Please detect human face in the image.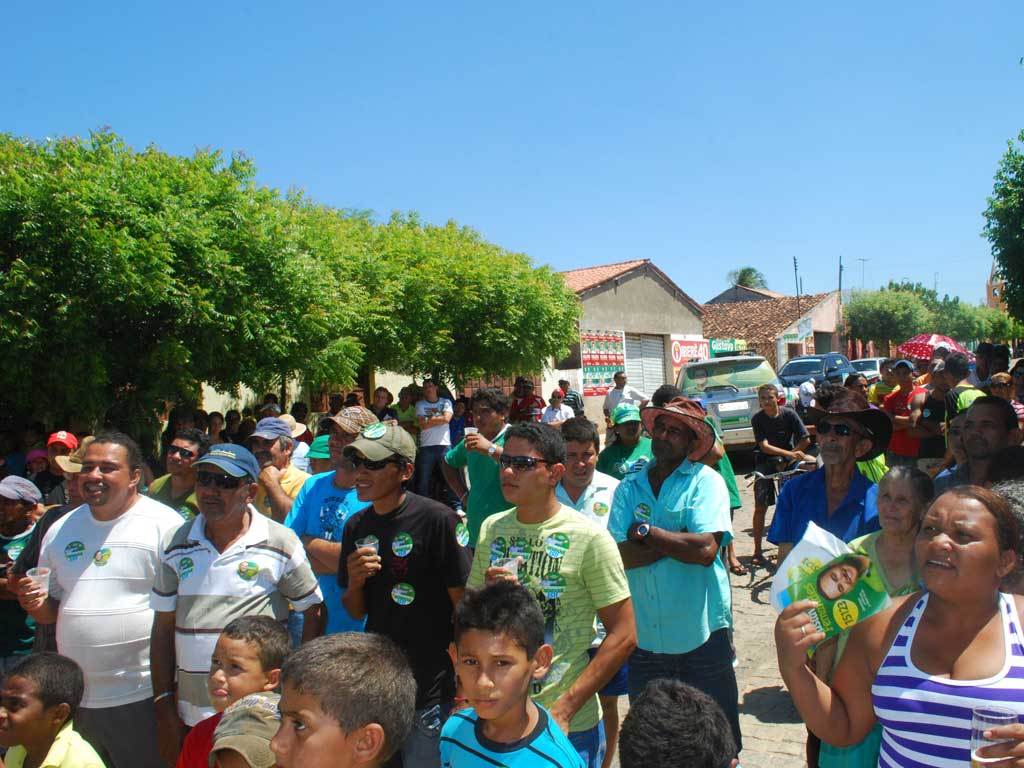
{"left": 329, "top": 423, "right": 356, "bottom": 465}.
